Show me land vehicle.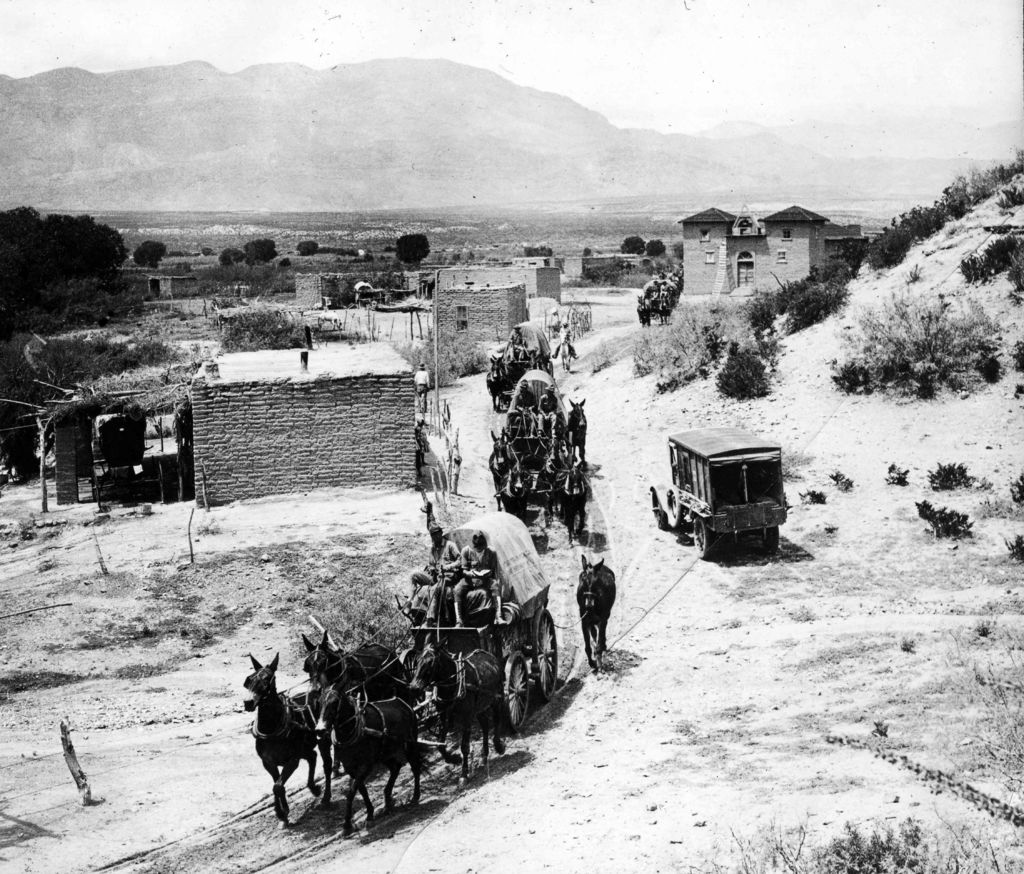
land vehicle is here: pyautogui.locateOnScreen(507, 326, 557, 382).
